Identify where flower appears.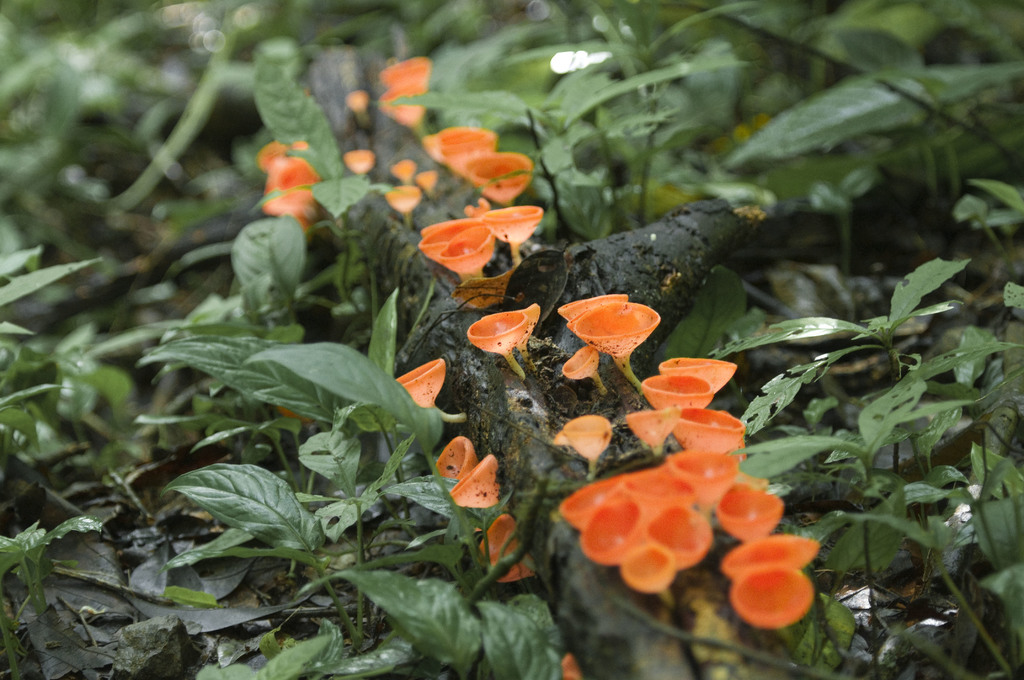
Appears at detection(380, 58, 438, 90).
